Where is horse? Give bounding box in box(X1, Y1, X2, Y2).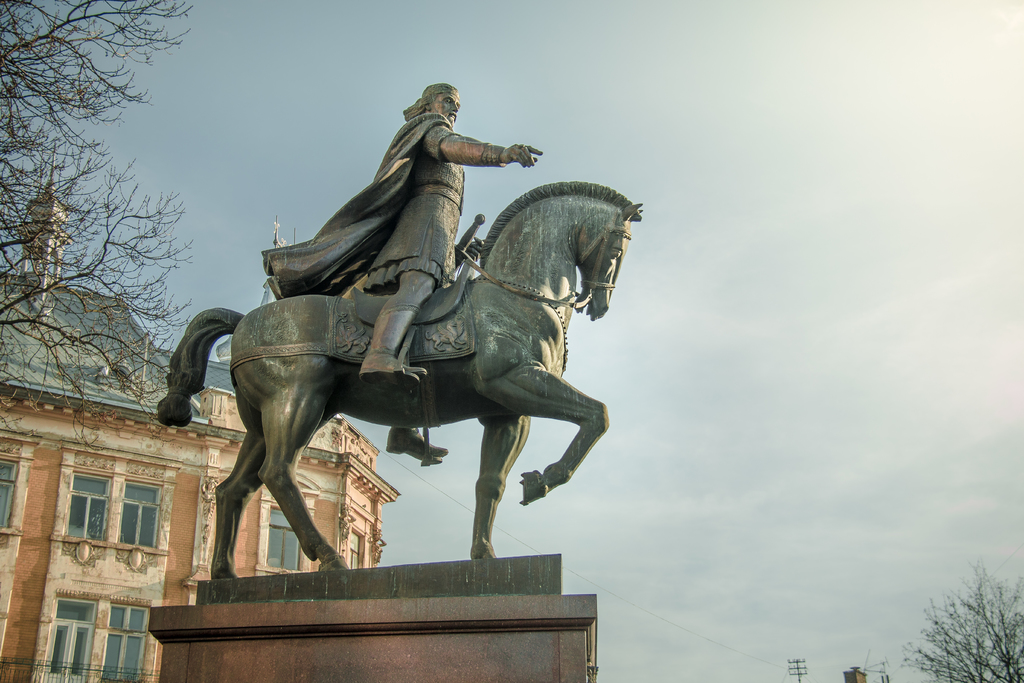
box(156, 181, 645, 579).
